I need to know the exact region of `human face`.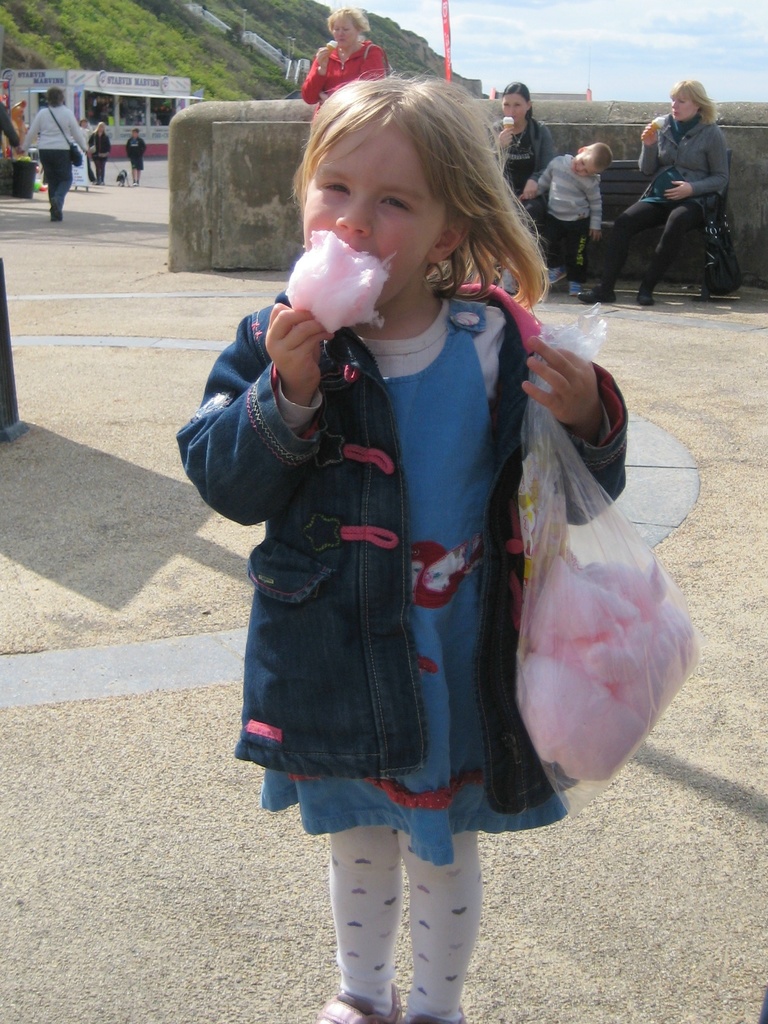
Region: bbox=[572, 147, 598, 176].
